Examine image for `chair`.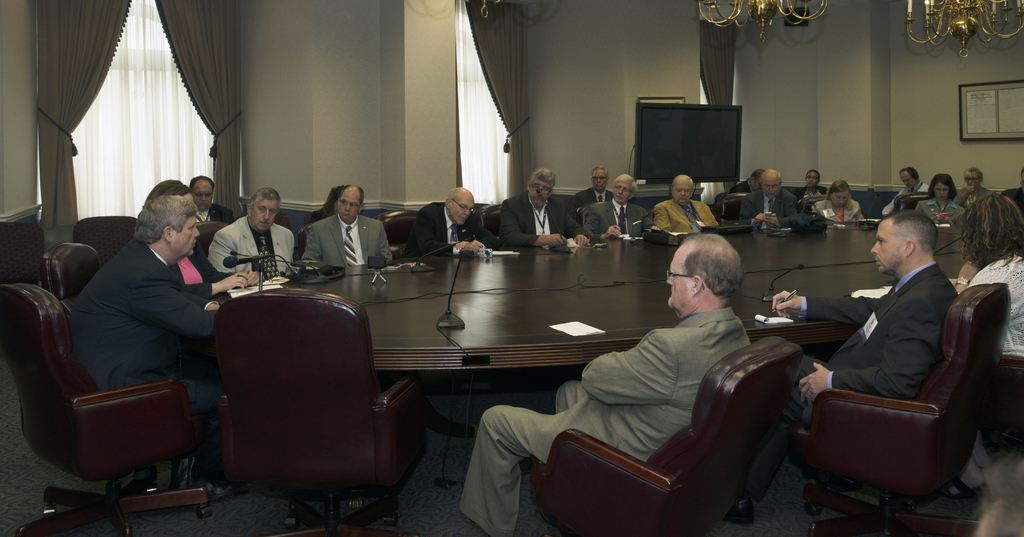
Examination result: left=376, top=206, right=421, bottom=257.
